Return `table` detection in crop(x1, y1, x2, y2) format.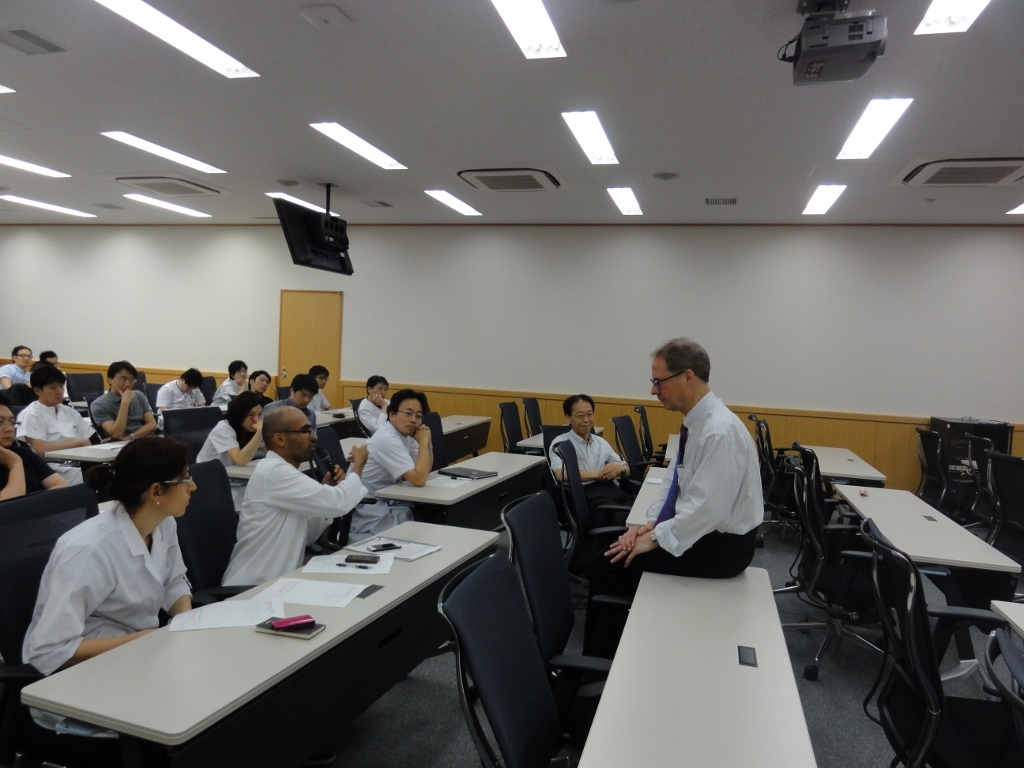
crop(825, 480, 1021, 571).
